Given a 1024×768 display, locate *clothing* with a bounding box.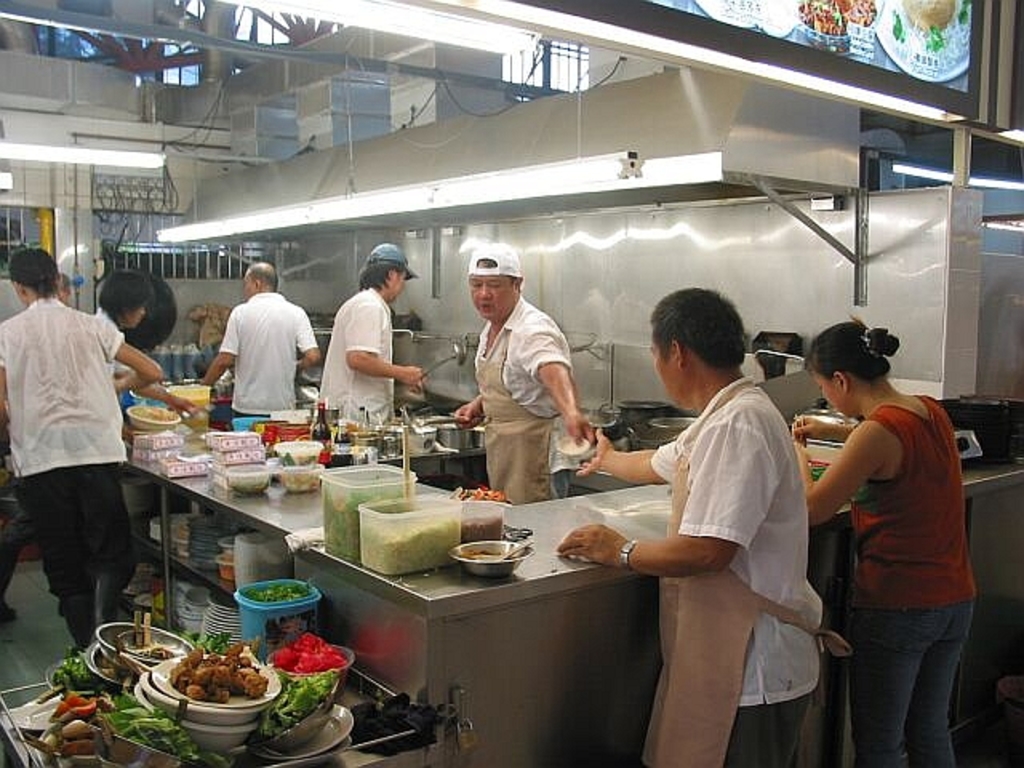
Located: box(218, 291, 318, 418).
